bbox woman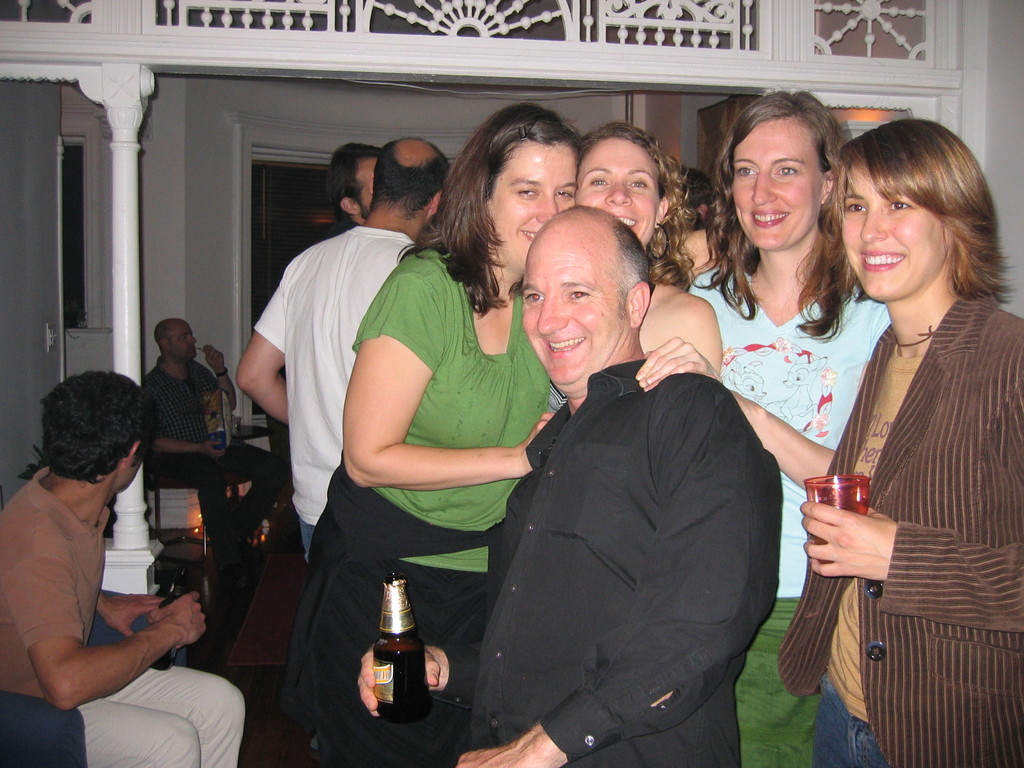
(689,87,895,767)
